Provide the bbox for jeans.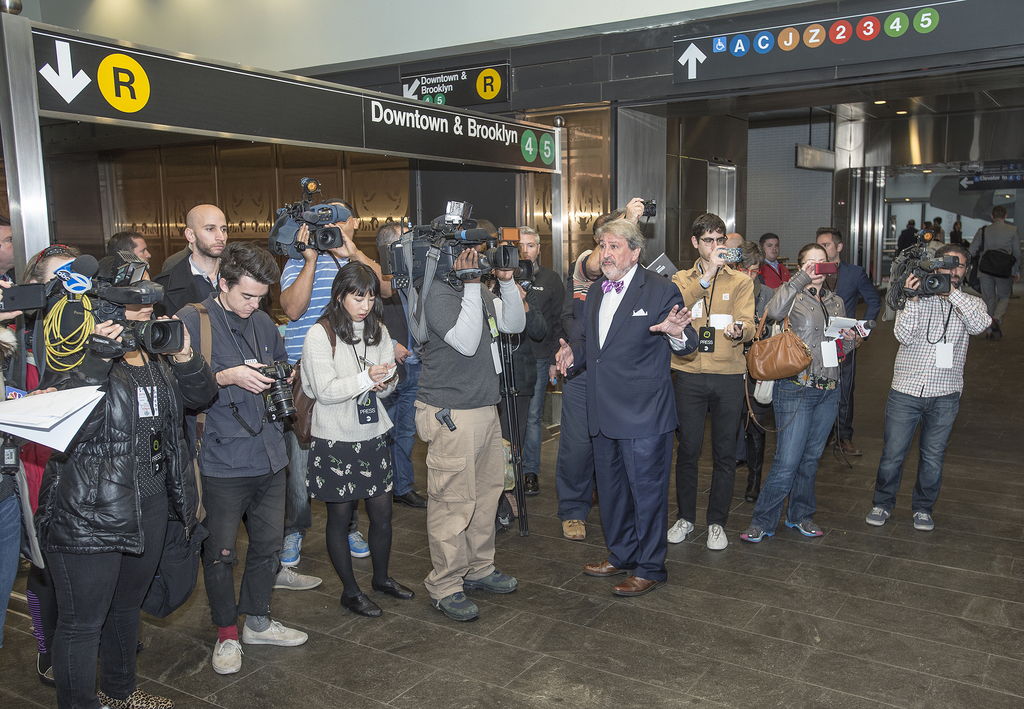
396, 365, 418, 496.
